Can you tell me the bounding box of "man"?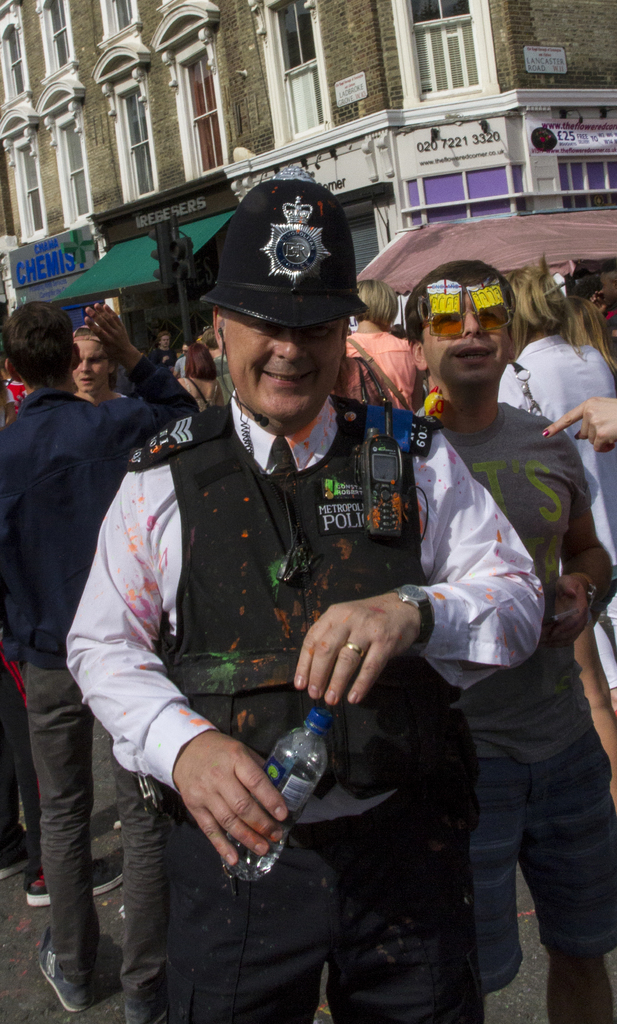
detection(146, 328, 179, 365).
